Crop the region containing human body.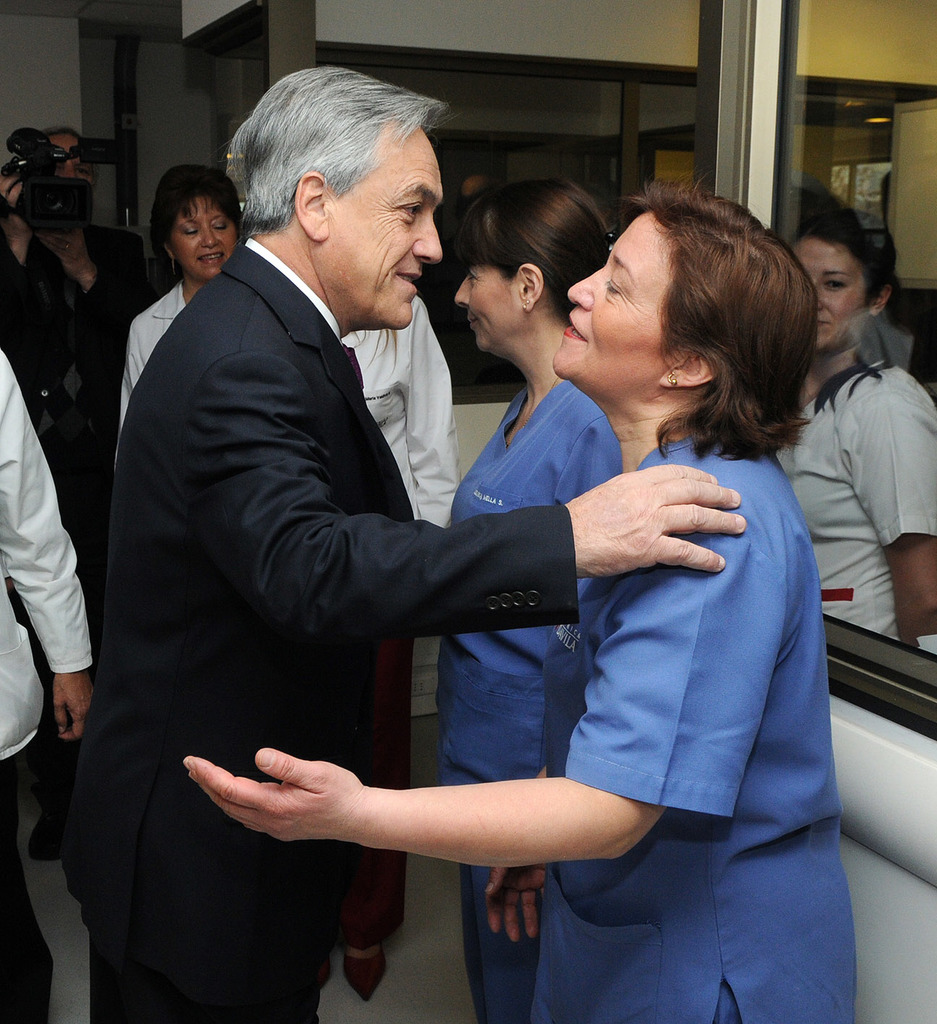
Crop region: (x1=116, y1=280, x2=207, y2=454).
